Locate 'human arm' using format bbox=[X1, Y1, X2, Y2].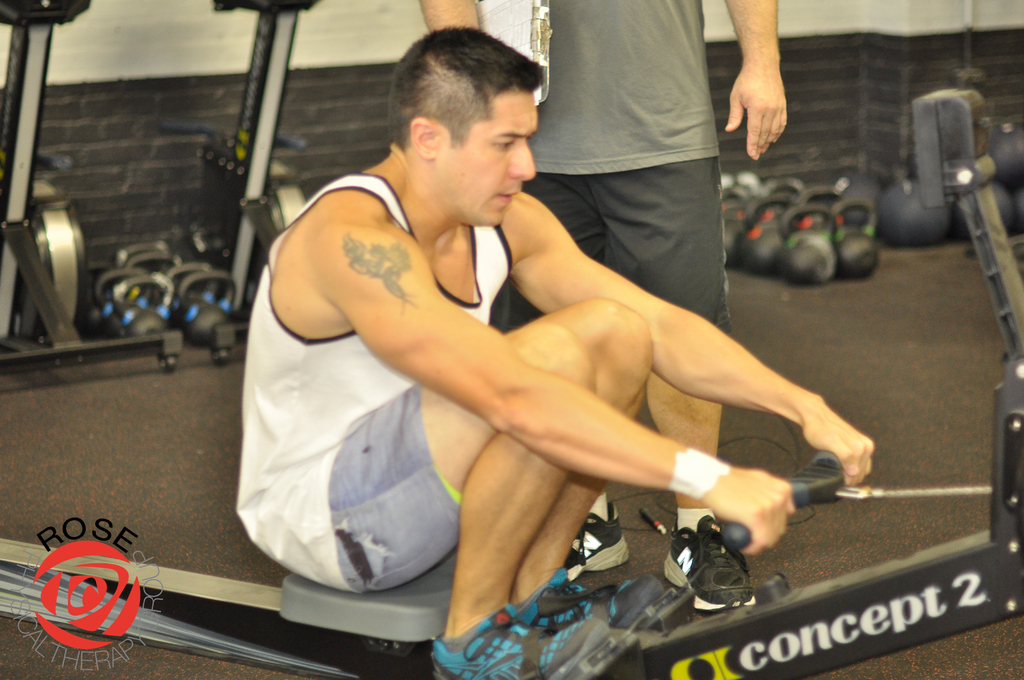
bbox=[721, 0, 793, 161].
